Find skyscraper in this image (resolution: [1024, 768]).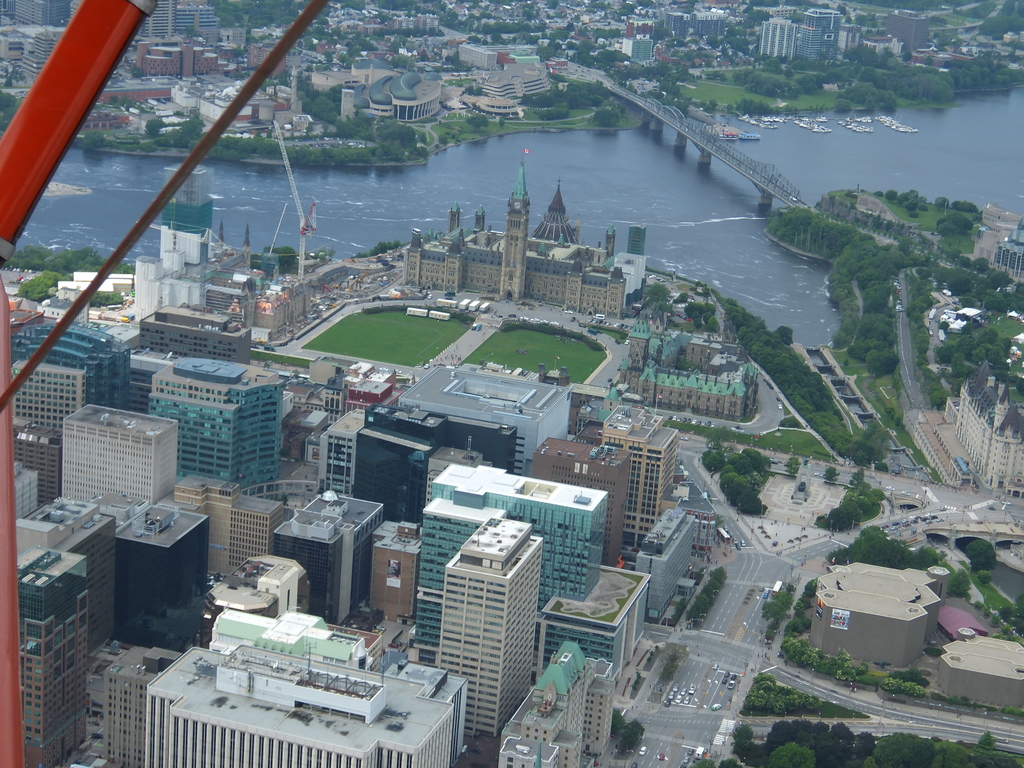
Rect(884, 5, 933, 61).
